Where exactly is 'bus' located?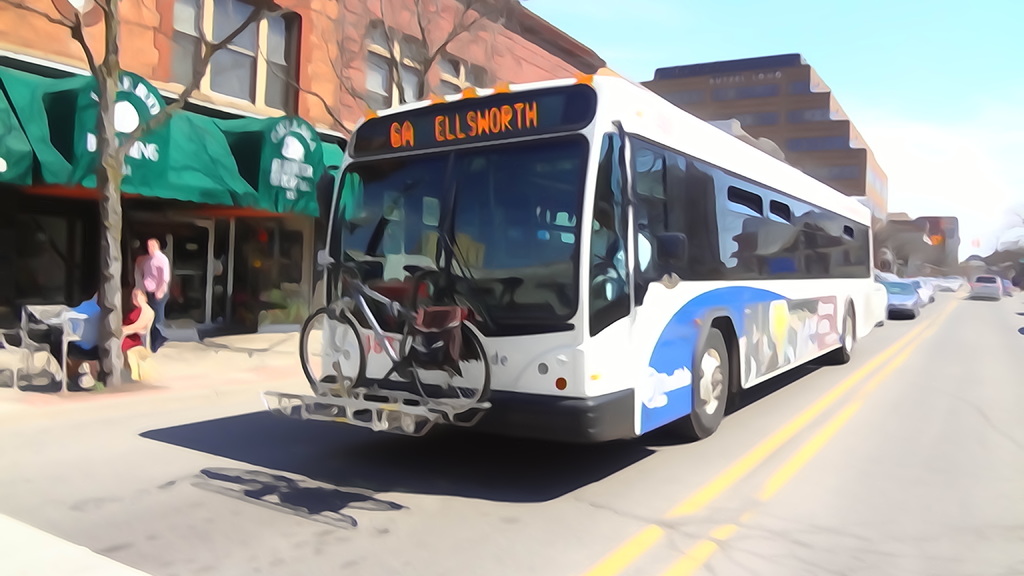
Its bounding box is (x1=320, y1=70, x2=880, y2=445).
